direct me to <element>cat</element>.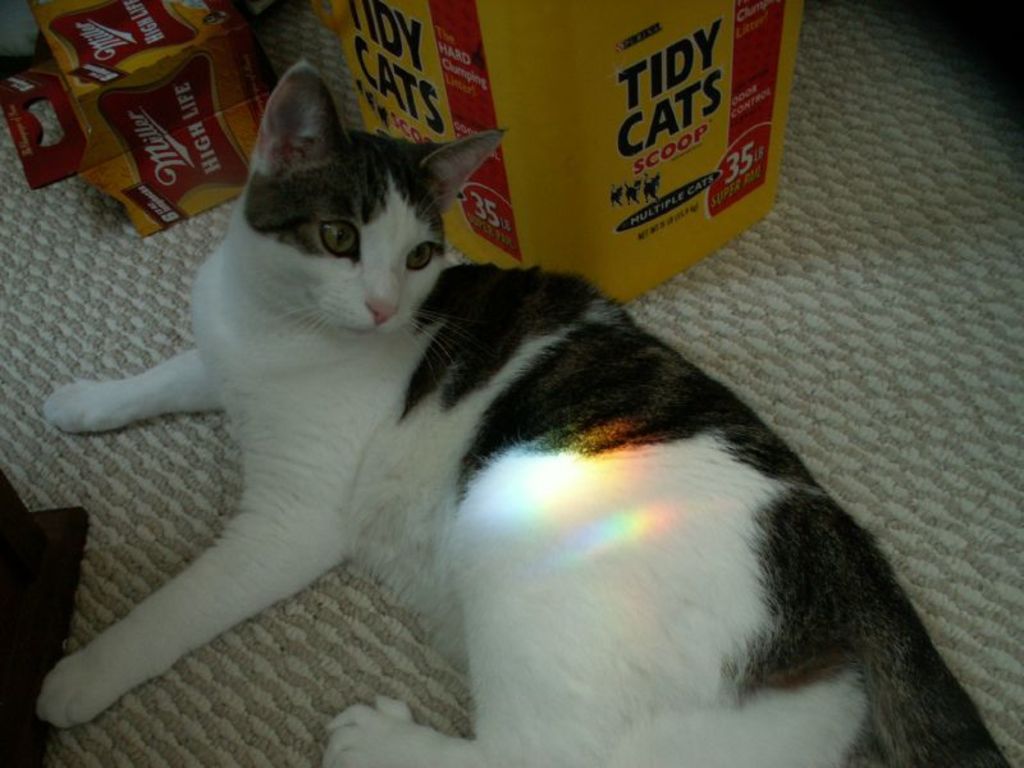
Direction: box=[611, 183, 621, 206].
